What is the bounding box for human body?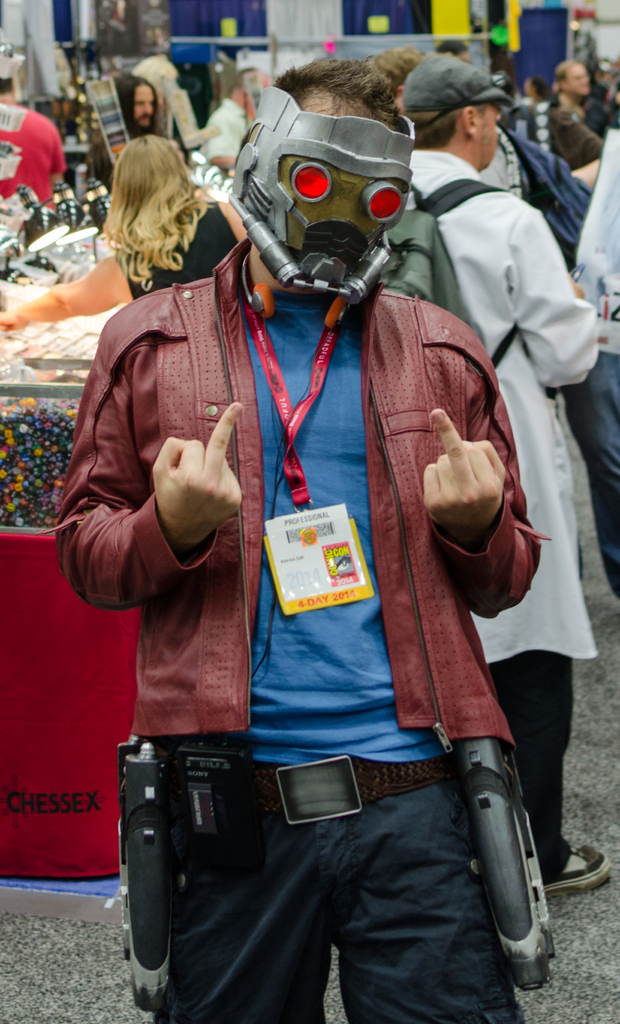
x1=55 y1=102 x2=544 y2=1023.
